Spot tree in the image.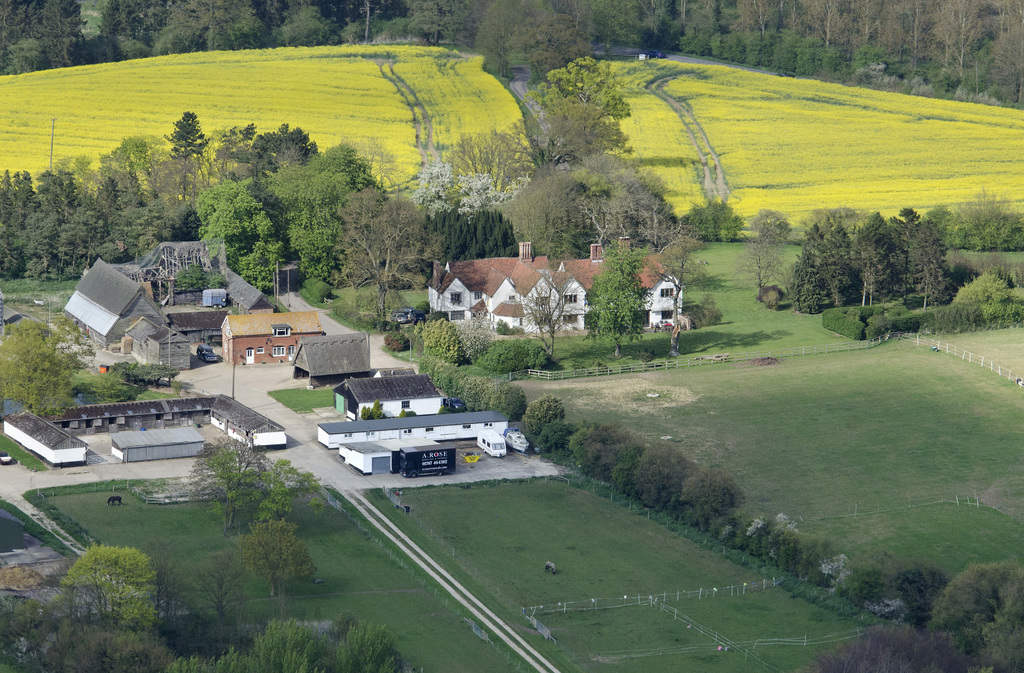
tree found at left=259, top=450, right=325, bottom=526.
